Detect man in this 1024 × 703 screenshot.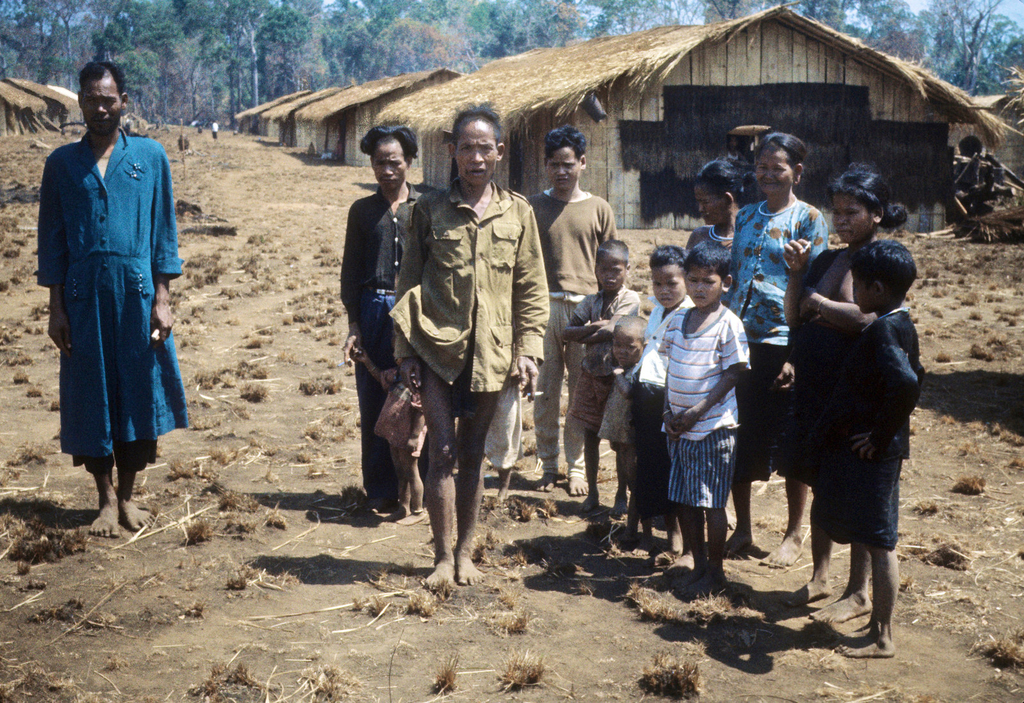
Detection: box(522, 122, 617, 494).
